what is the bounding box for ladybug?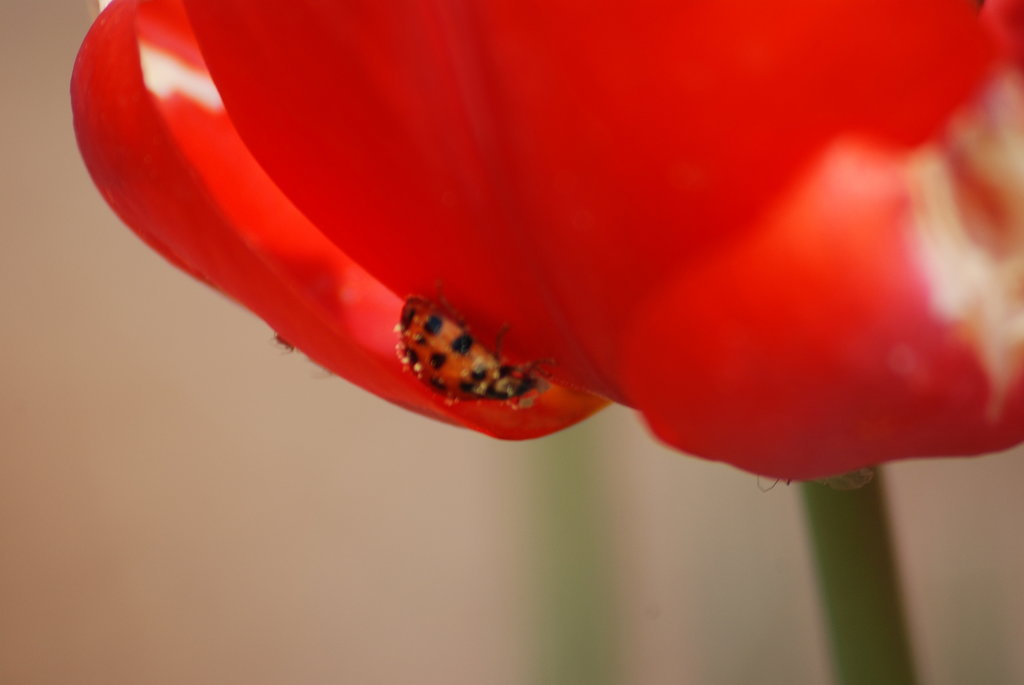
[391, 278, 565, 431].
